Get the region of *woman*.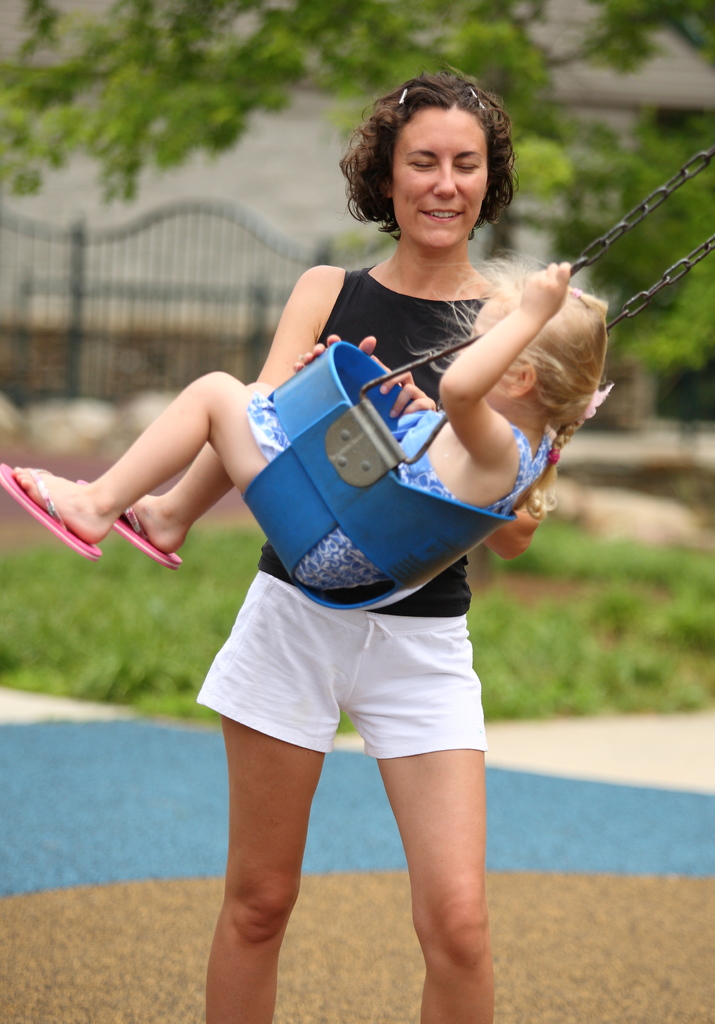
pyautogui.locateOnScreen(130, 77, 588, 1008).
